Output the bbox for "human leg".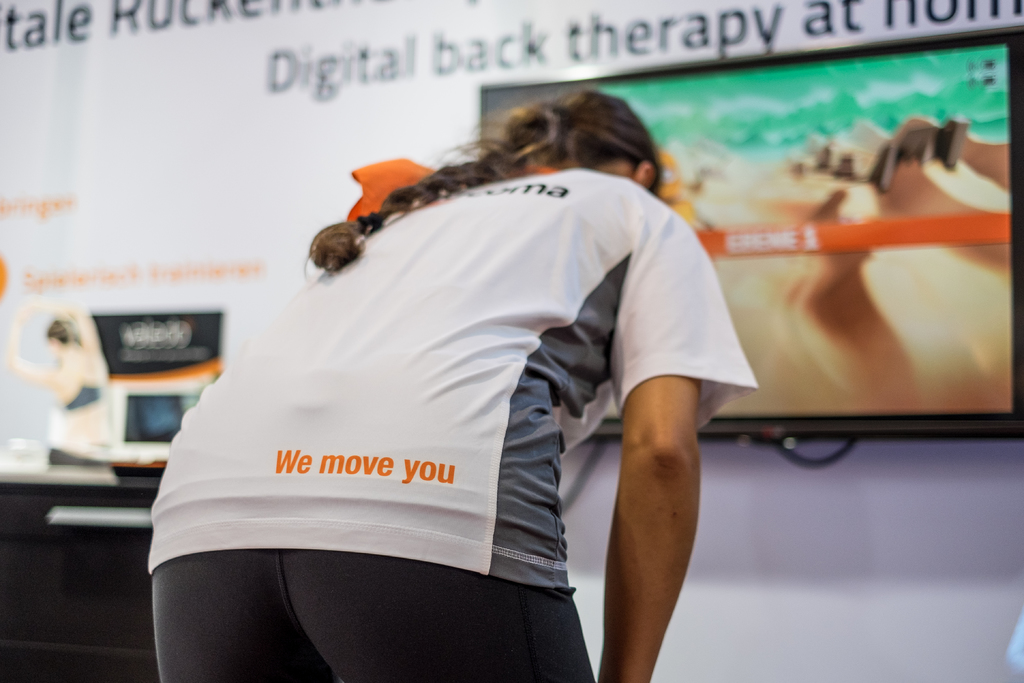
region(154, 546, 590, 677).
